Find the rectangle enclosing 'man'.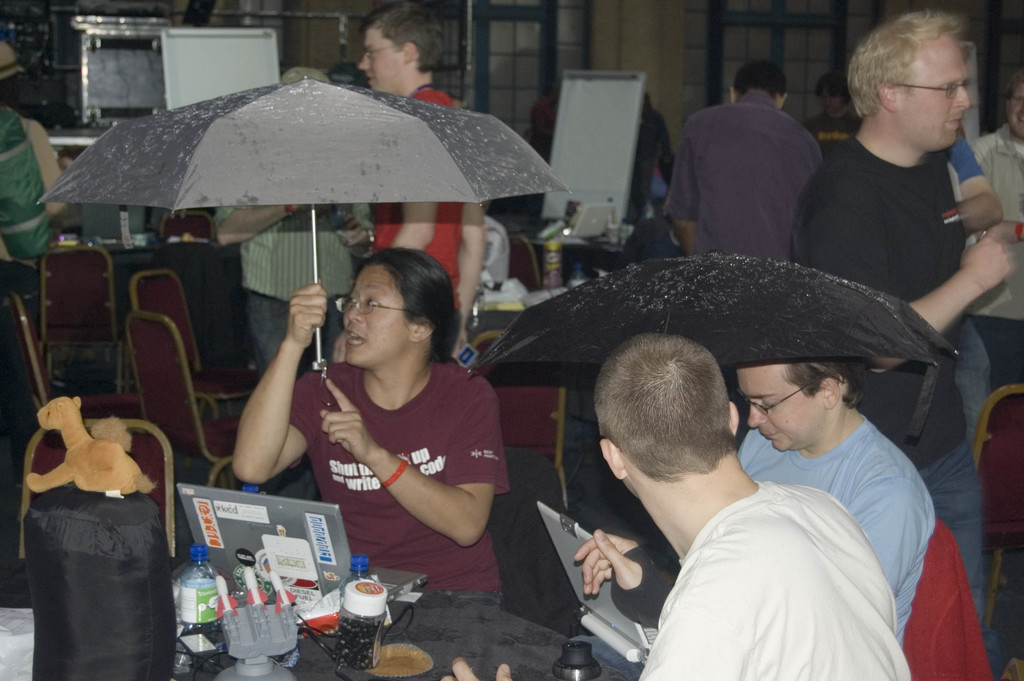
968/72/1023/390.
